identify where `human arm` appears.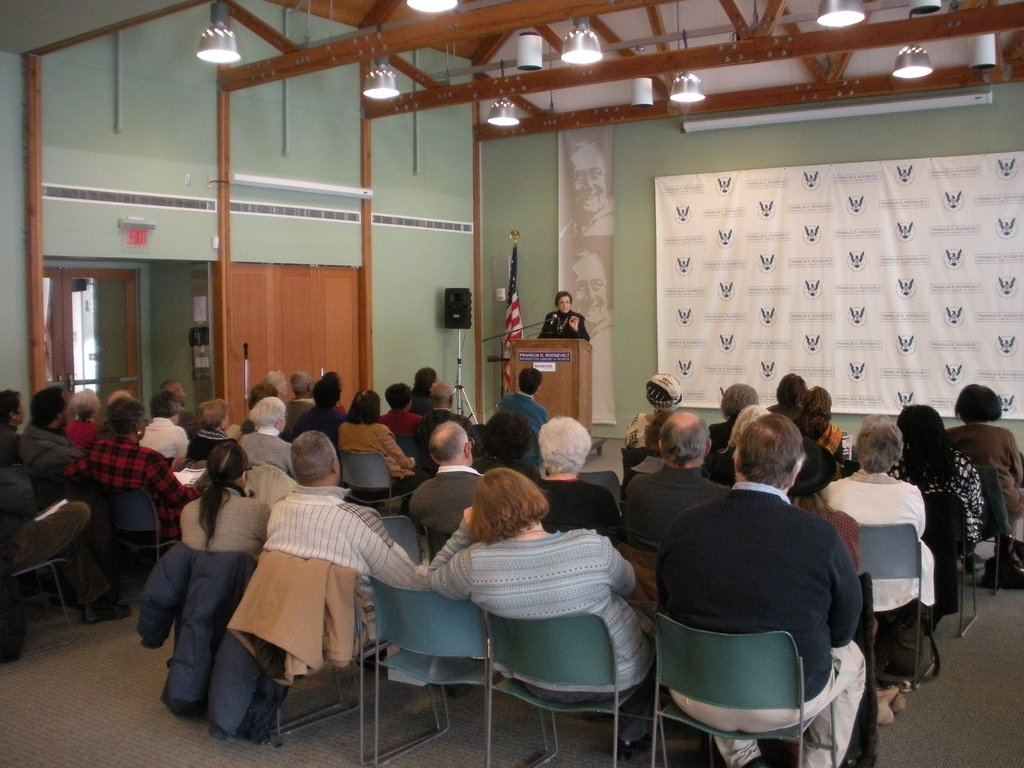
Appears at region(831, 532, 868, 651).
